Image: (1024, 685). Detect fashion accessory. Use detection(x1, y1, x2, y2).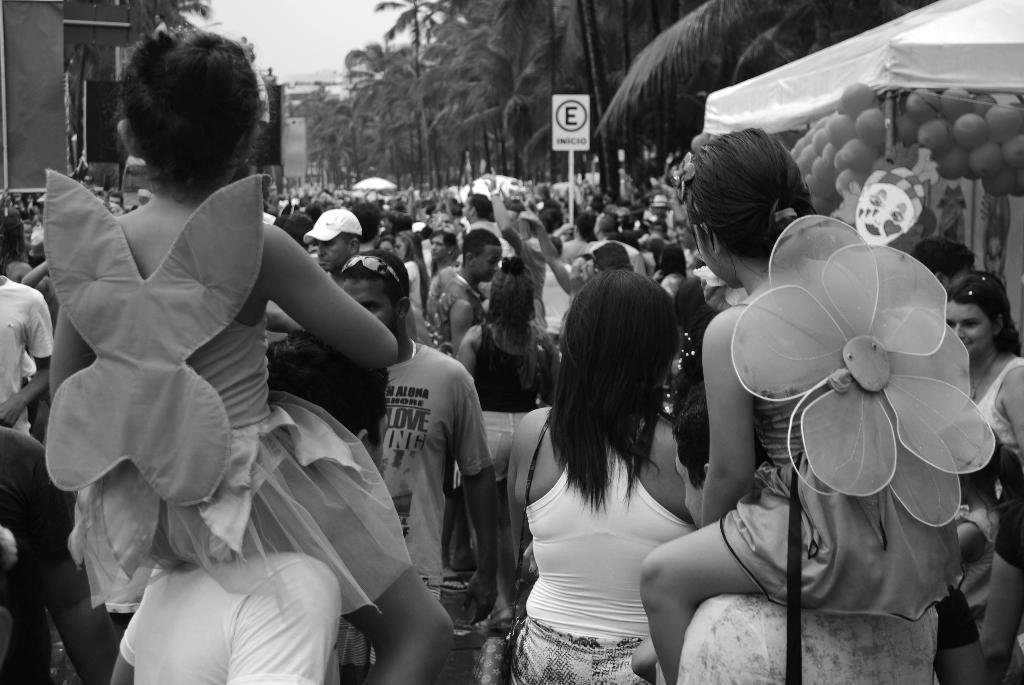
detection(301, 207, 363, 244).
